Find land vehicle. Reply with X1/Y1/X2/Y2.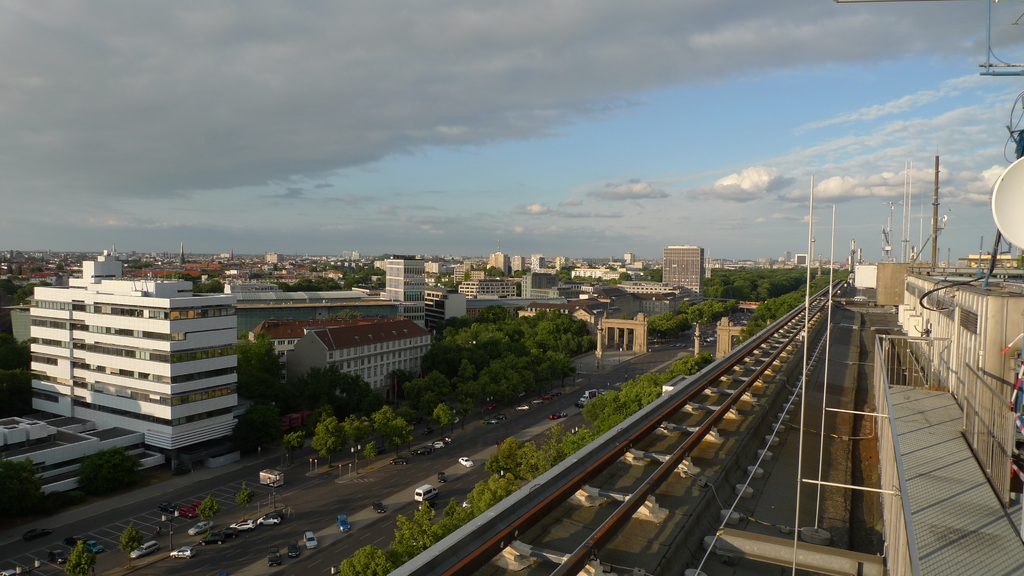
411/446/433/455.
